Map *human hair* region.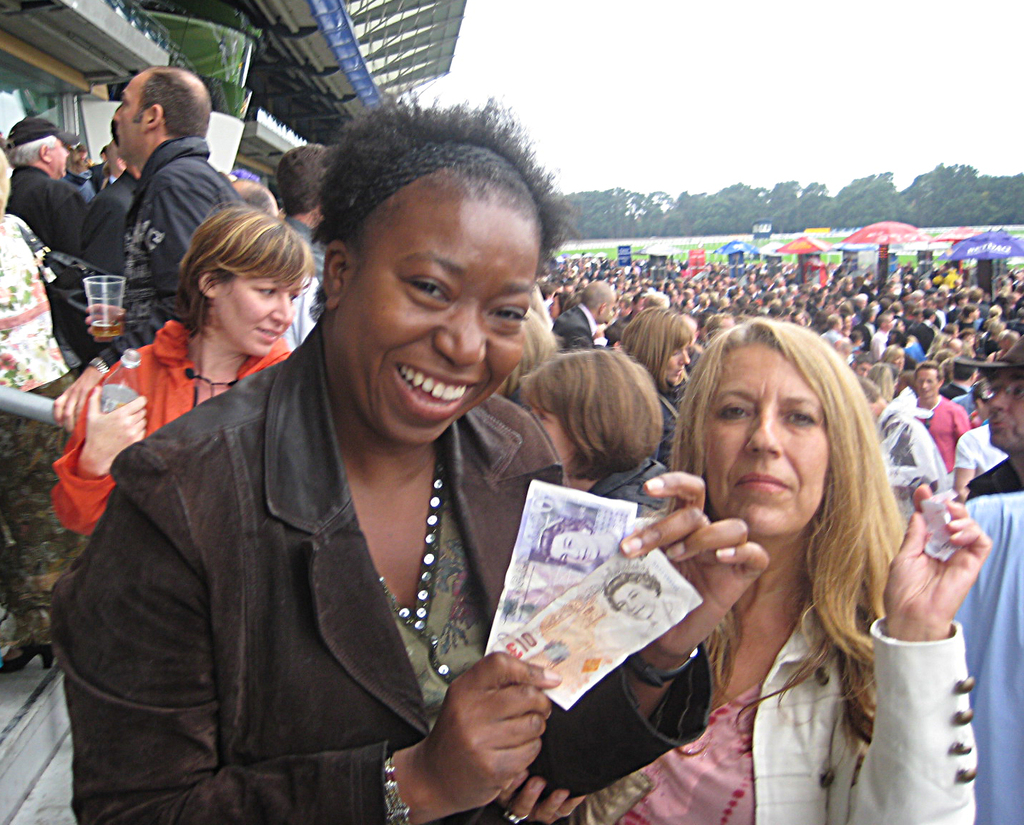
Mapped to (536, 514, 590, 557).
